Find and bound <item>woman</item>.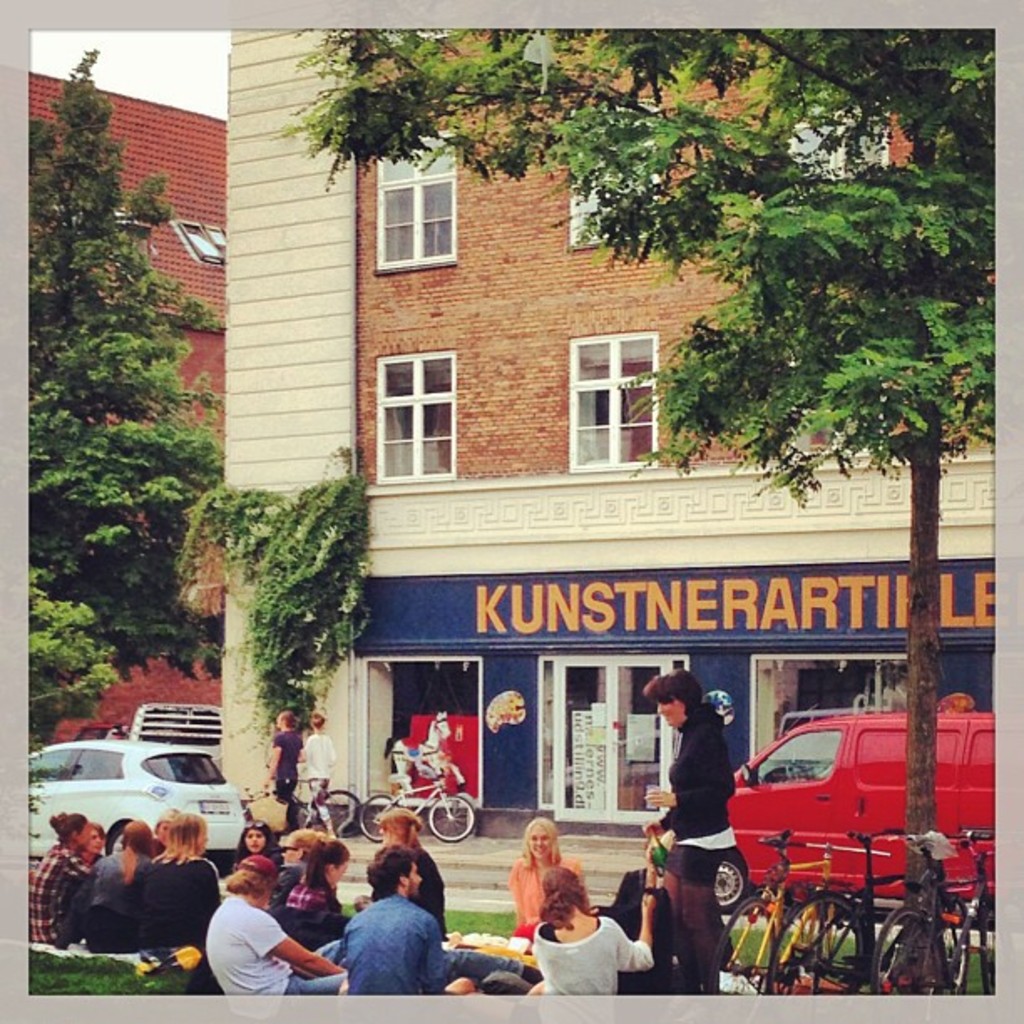
Bound: rect(151, 803, 182, 860).
